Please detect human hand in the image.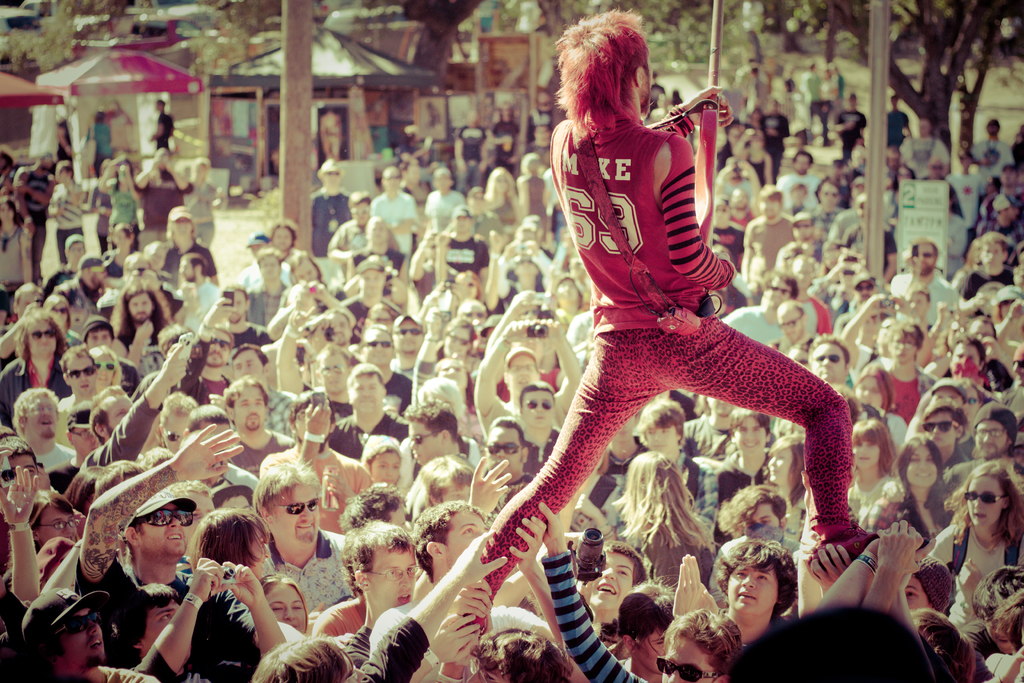
<bbox>847, 247, 870, 277</bbox>.
